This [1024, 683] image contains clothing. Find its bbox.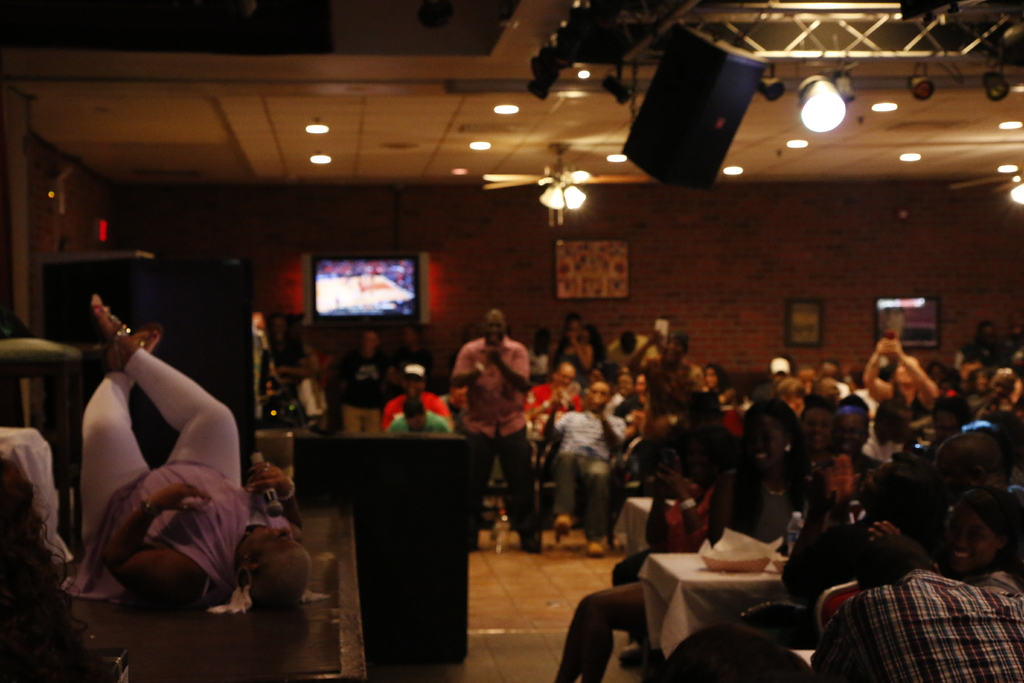
region(954, 345, 986, 370).
